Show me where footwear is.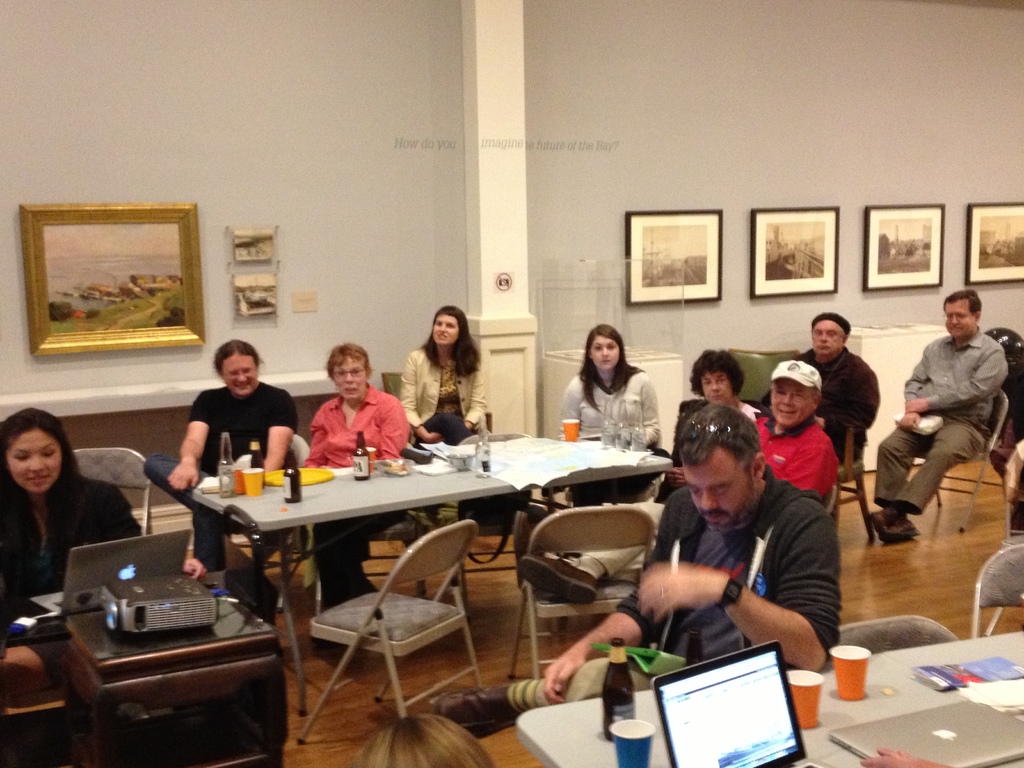
footwear is at (x1=881, y1=515, x2=923, y2=544).
